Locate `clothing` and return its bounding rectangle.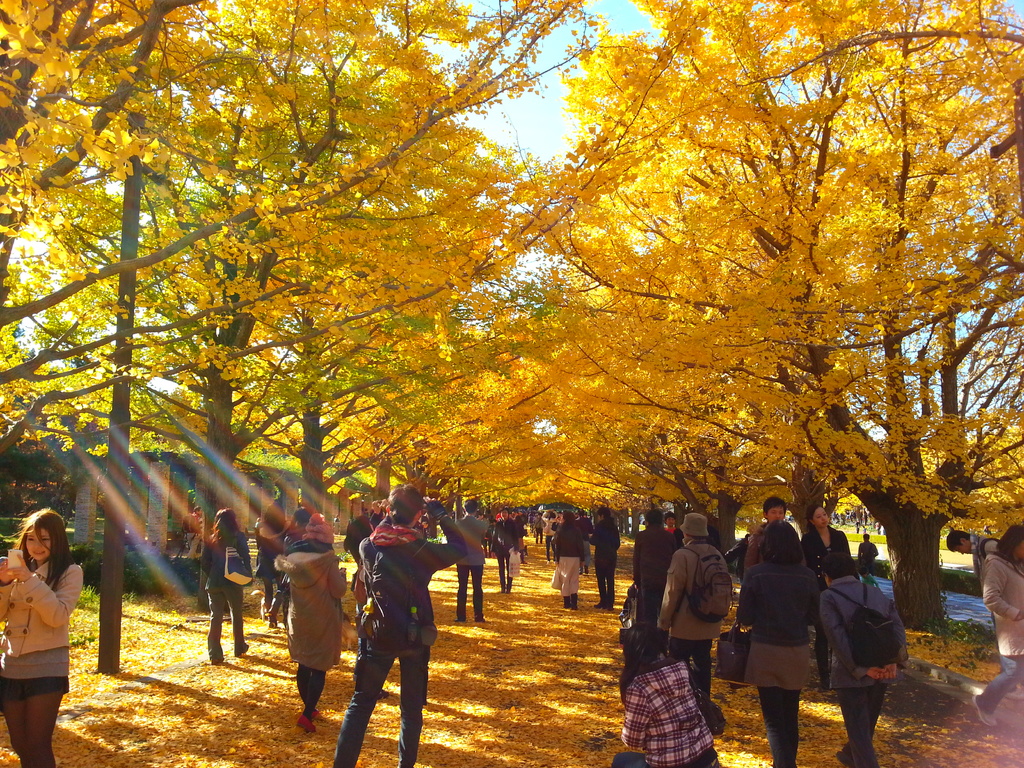
(x1=729, y1=558, x2=816, y2=767).
